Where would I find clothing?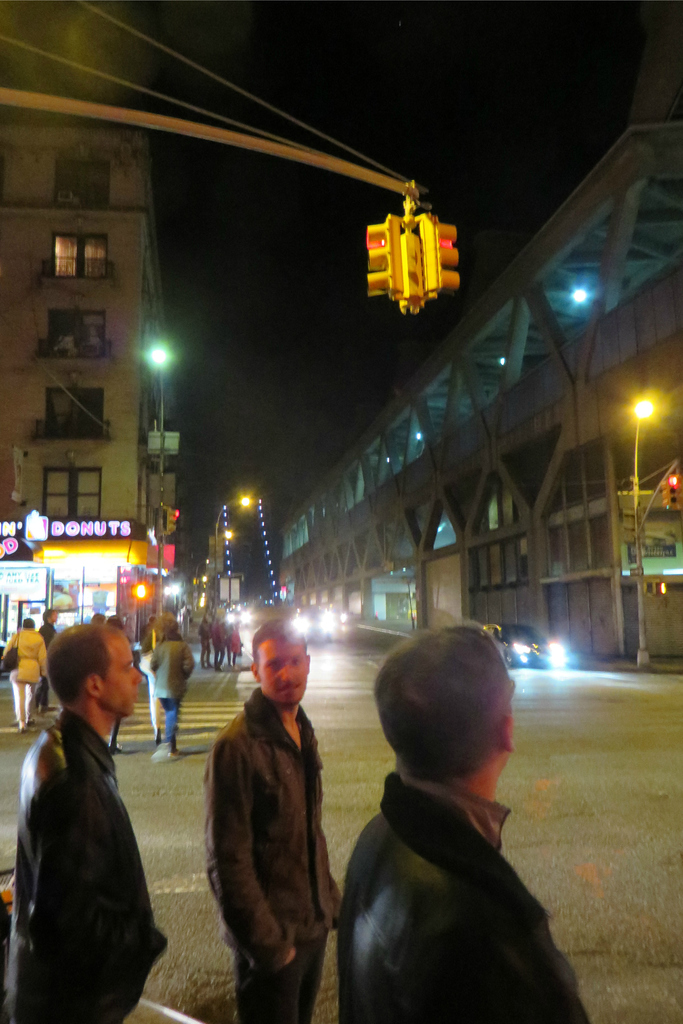
At [left=0, top=716, right=172, bottom=1023].
